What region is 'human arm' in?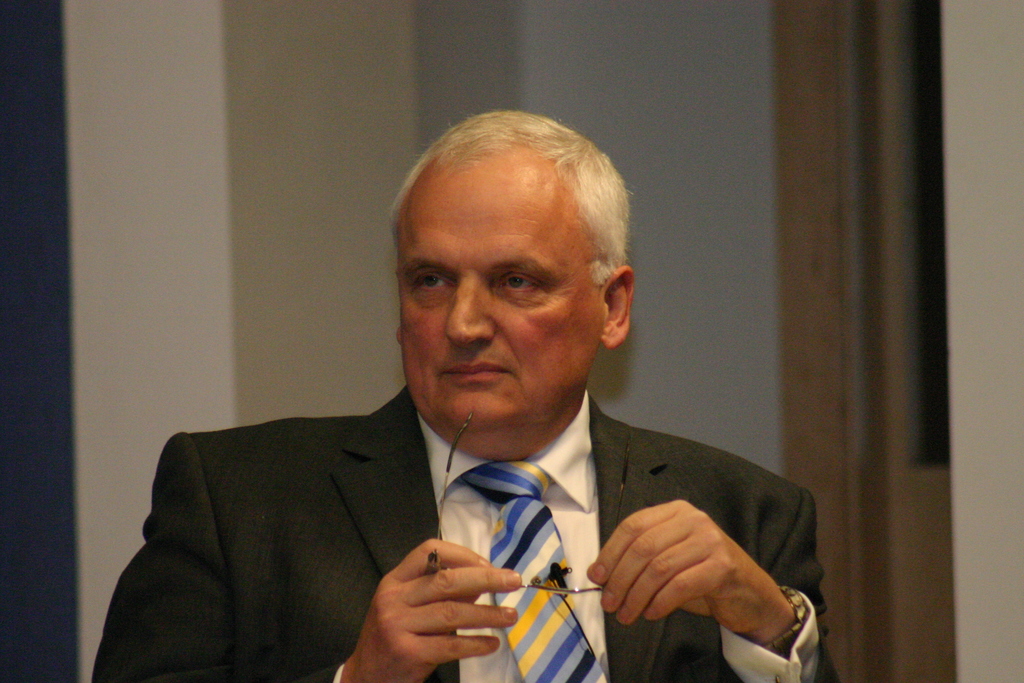
box(88, 432, 535, 682).
